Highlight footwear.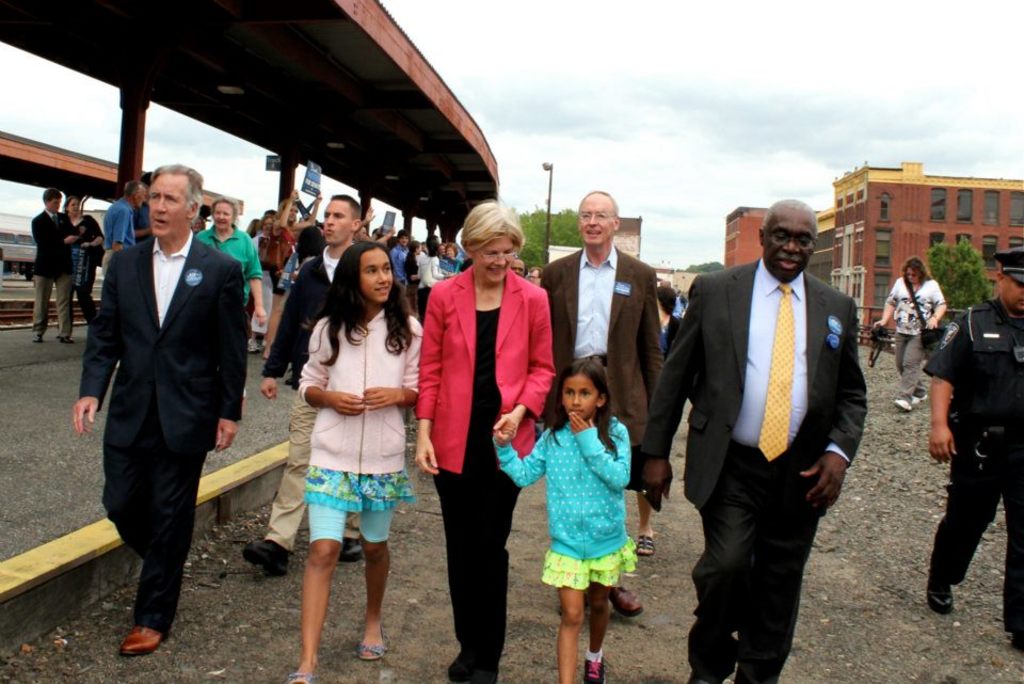
Highlighted region: 607/579/644/621.
